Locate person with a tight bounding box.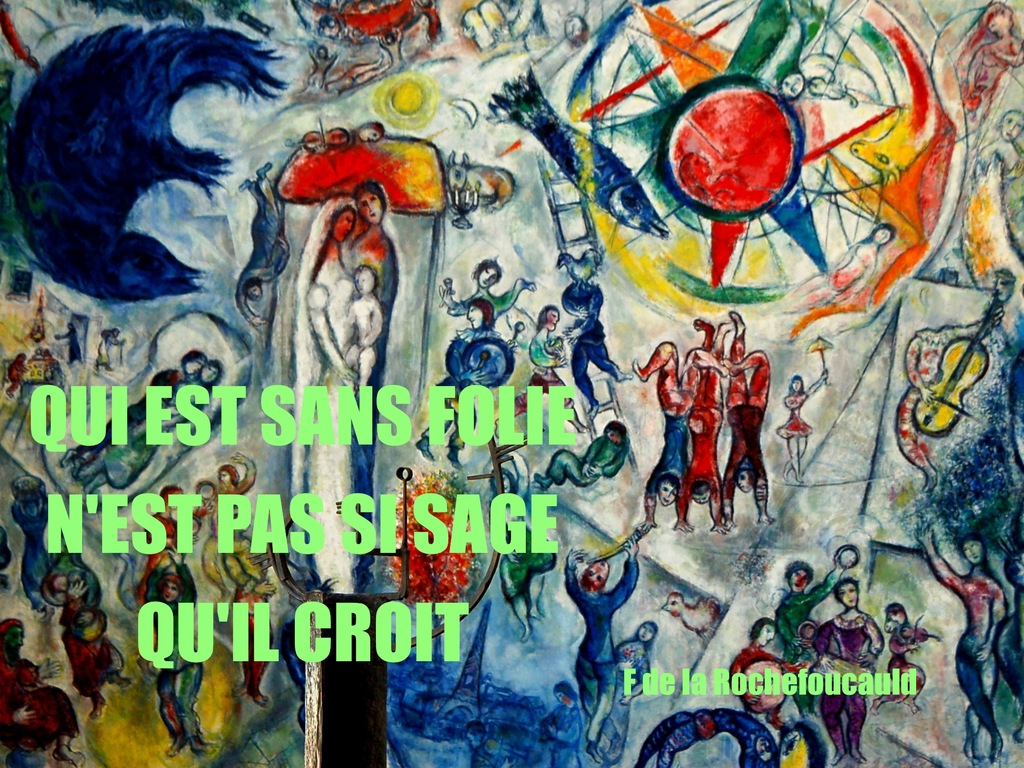
[left=534, top=420, right=630, bottom=492].
